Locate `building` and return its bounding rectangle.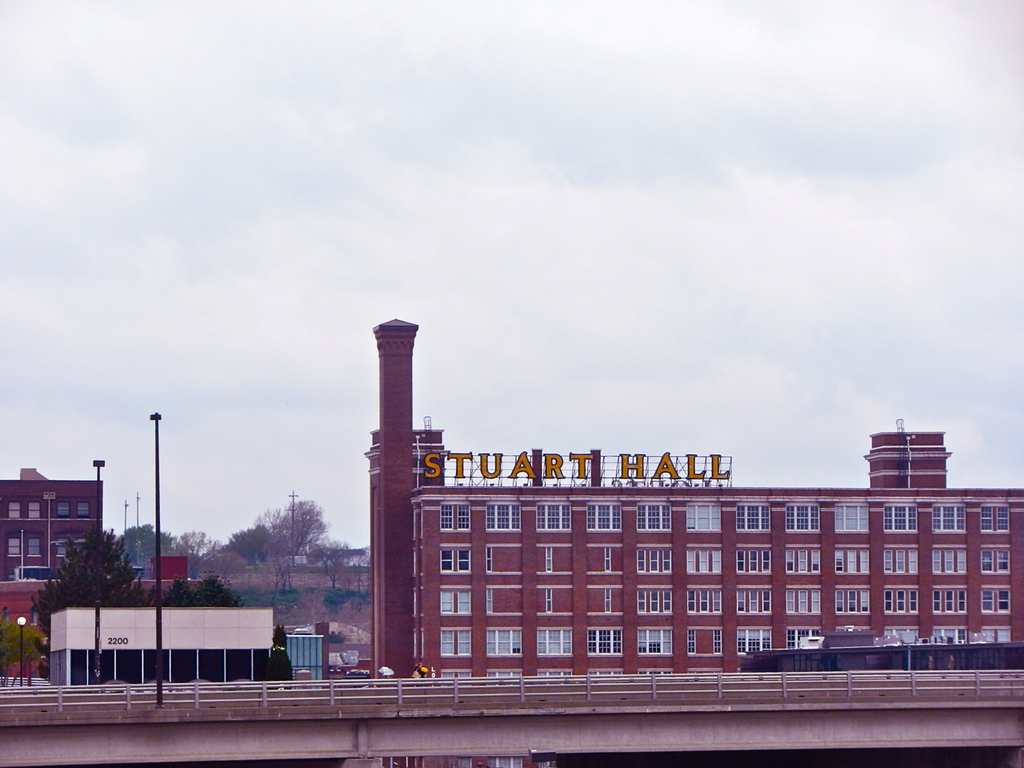
box(365, 312, 1023, 670).
